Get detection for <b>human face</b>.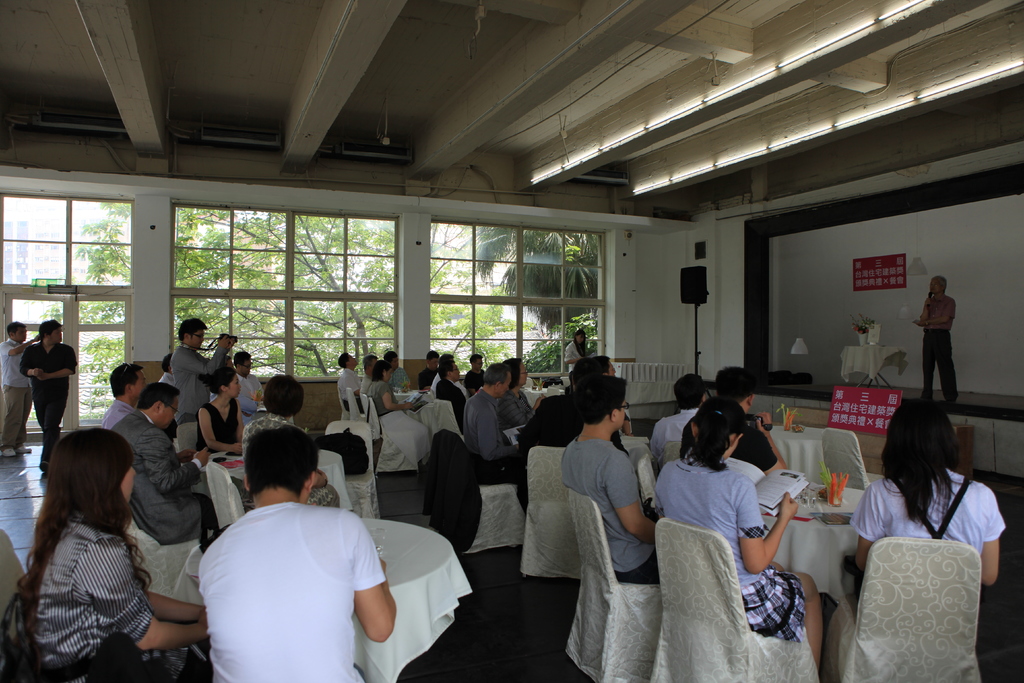
Detection: locate(931, 276, 940, 292).
